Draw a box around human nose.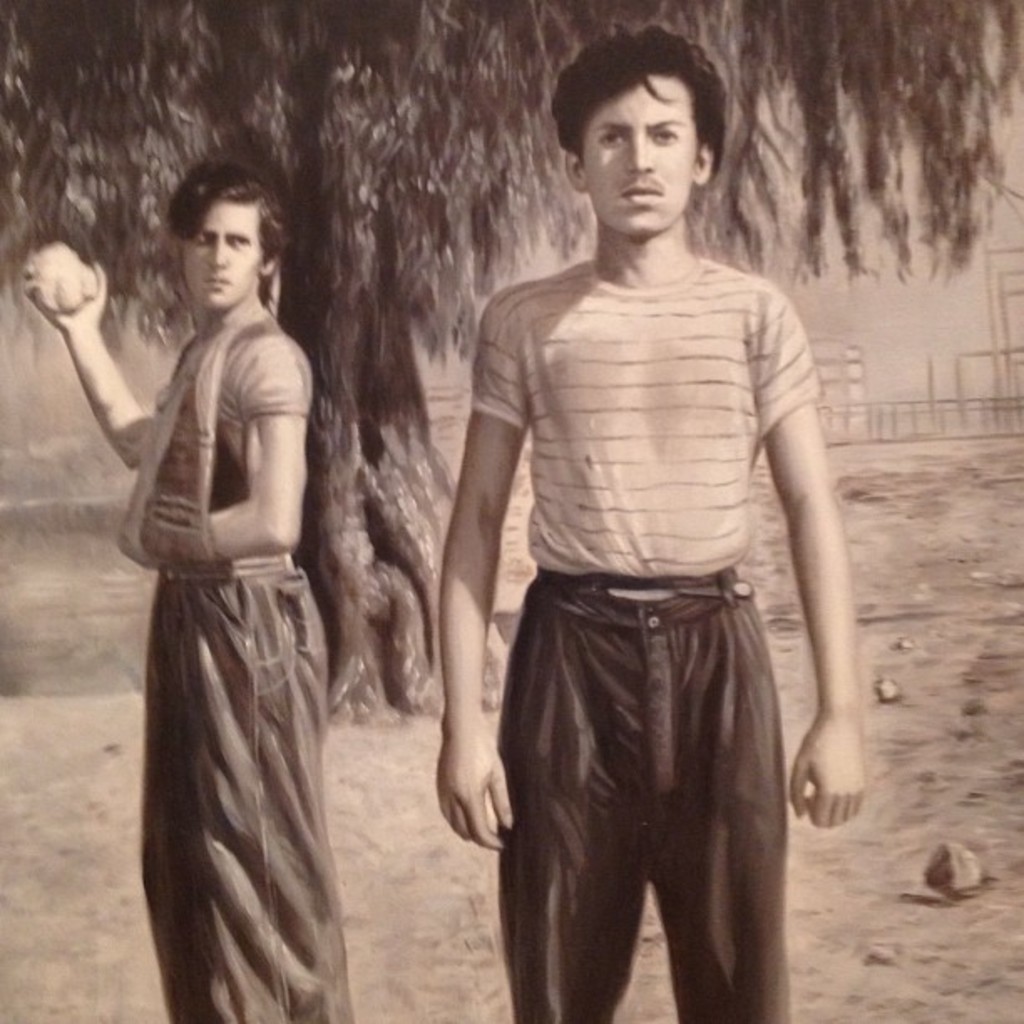
x1=209 y1=243 x2=228 y2=264.
